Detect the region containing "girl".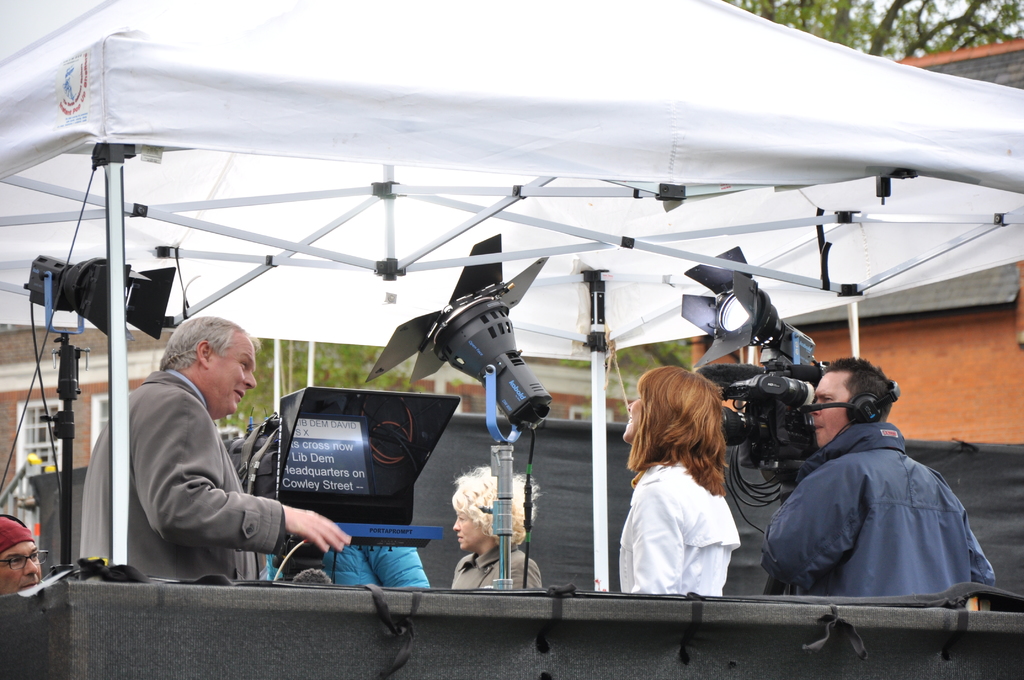
[602,366,726,596].
